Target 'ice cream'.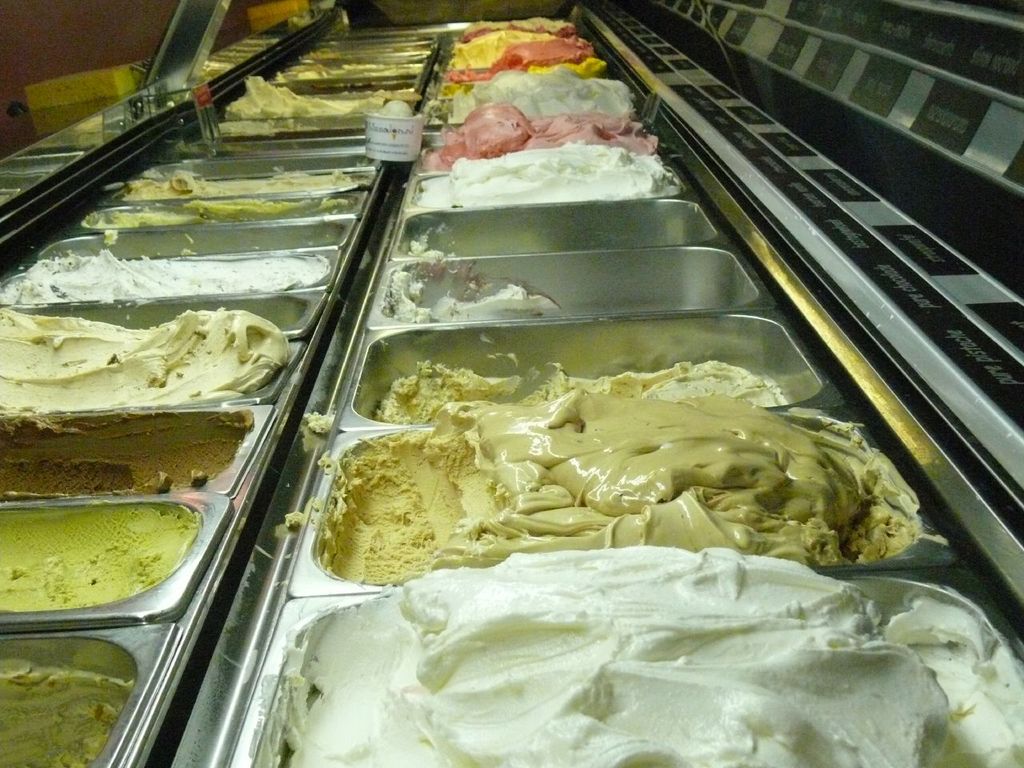
Target region: bbox(0, 242, 322, 307).
